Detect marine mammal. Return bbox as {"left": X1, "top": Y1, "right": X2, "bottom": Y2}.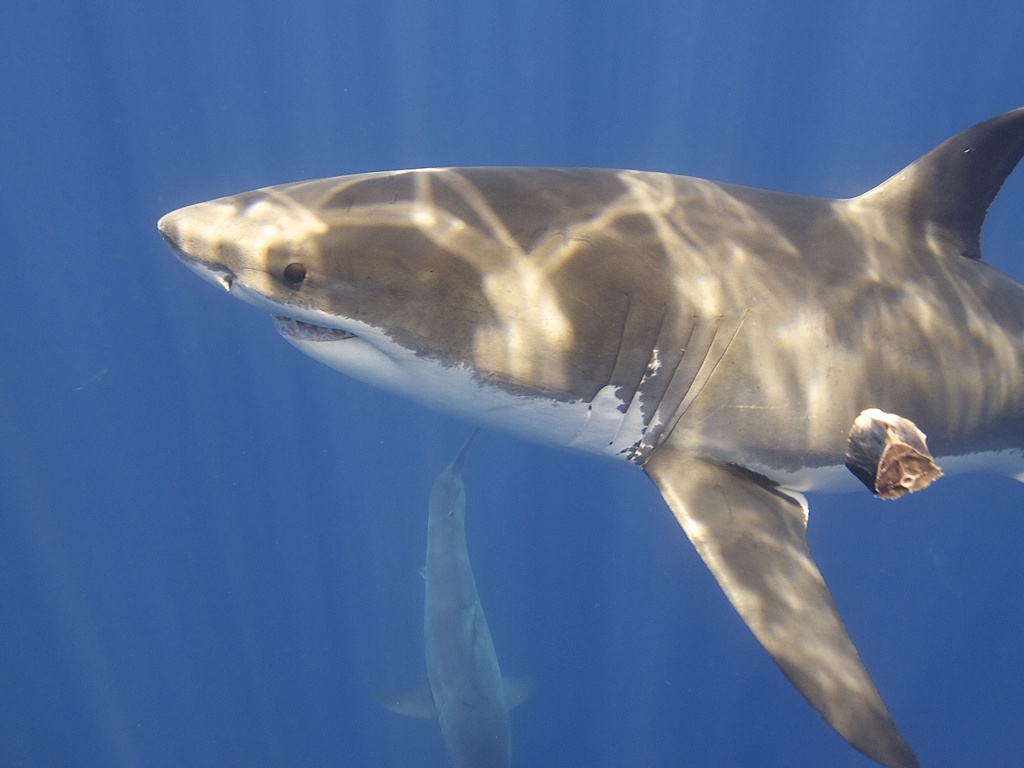
{"left": 387, "top": 436, "right": 541, "bottom": 767}.
